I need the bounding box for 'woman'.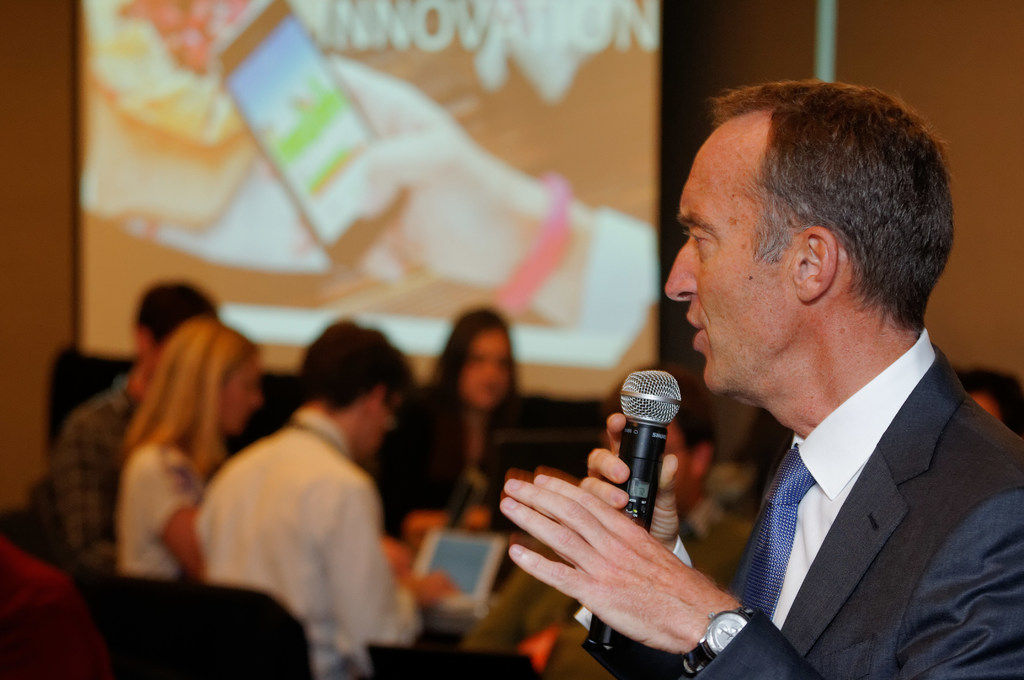
Here it is: <box>107,314,278,595</box>.
